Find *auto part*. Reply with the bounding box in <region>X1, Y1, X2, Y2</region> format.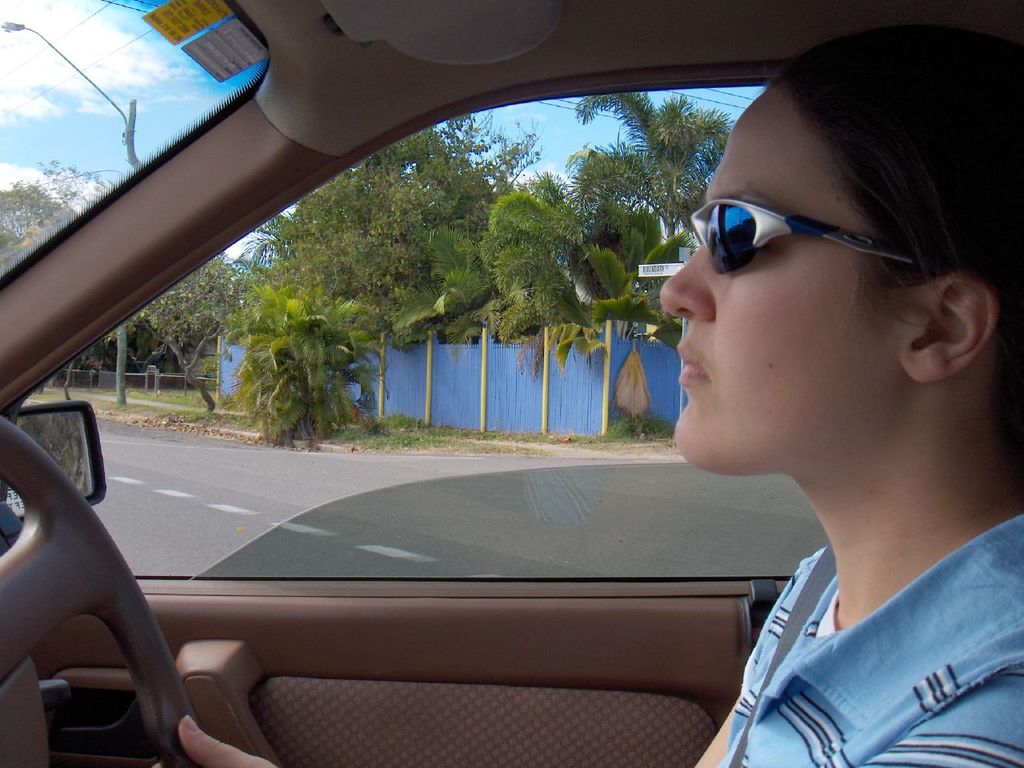
<region>14, 407, 201, 742</region>.
